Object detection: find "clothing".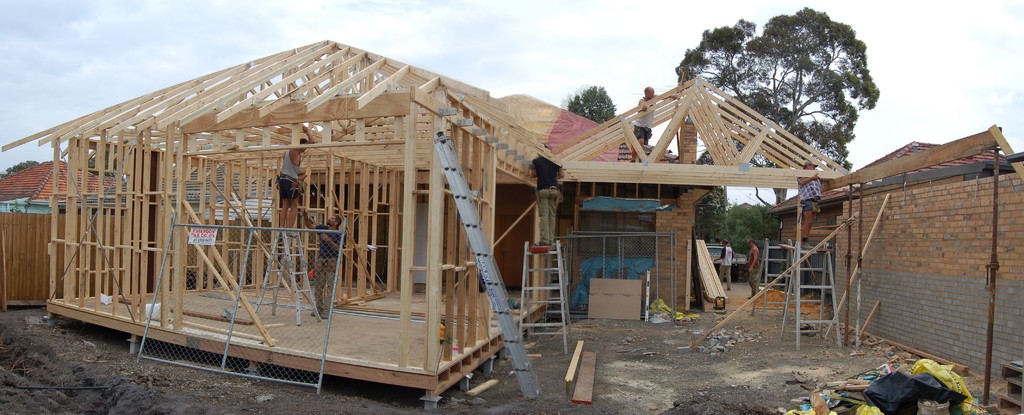
(735, 248, 772, 309).
